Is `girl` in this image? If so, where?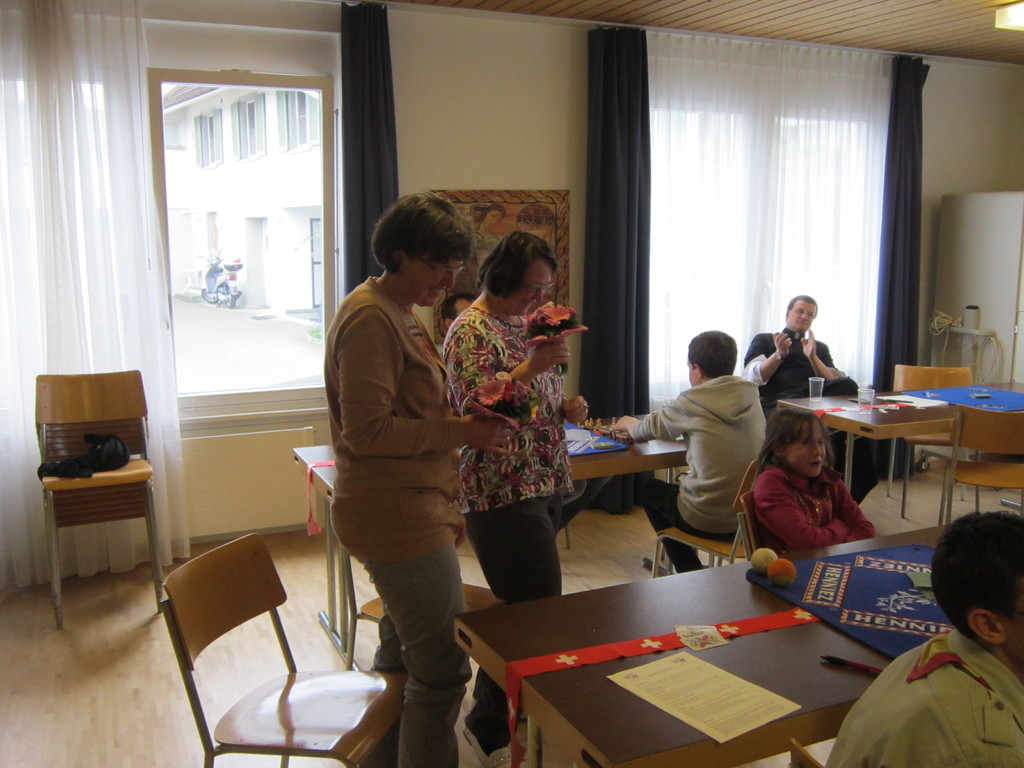
Yes, at 446/227/570/767.
